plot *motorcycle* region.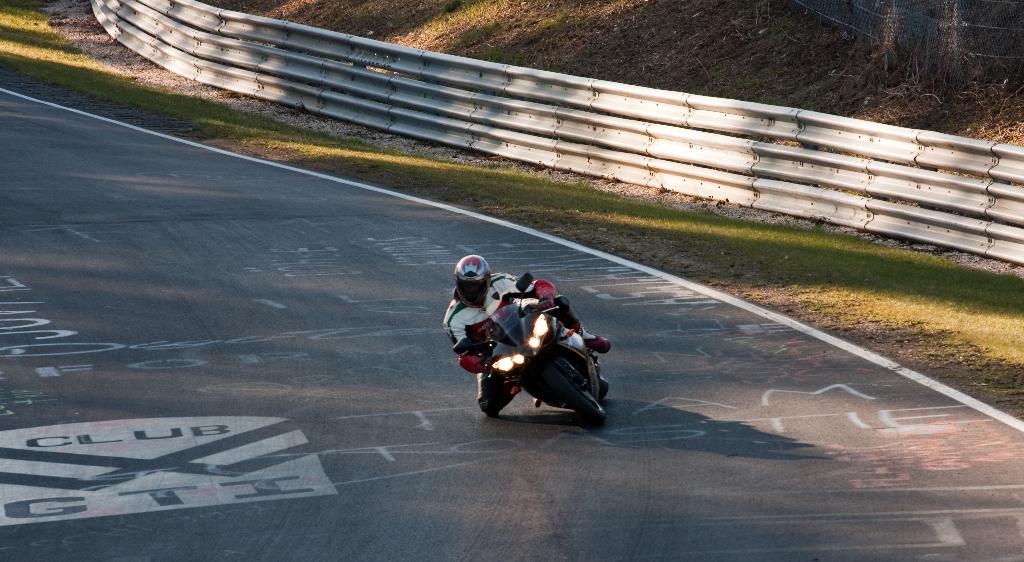
Plotted at pyautogui.locateOnScreen(469, 283, 617, 424).
